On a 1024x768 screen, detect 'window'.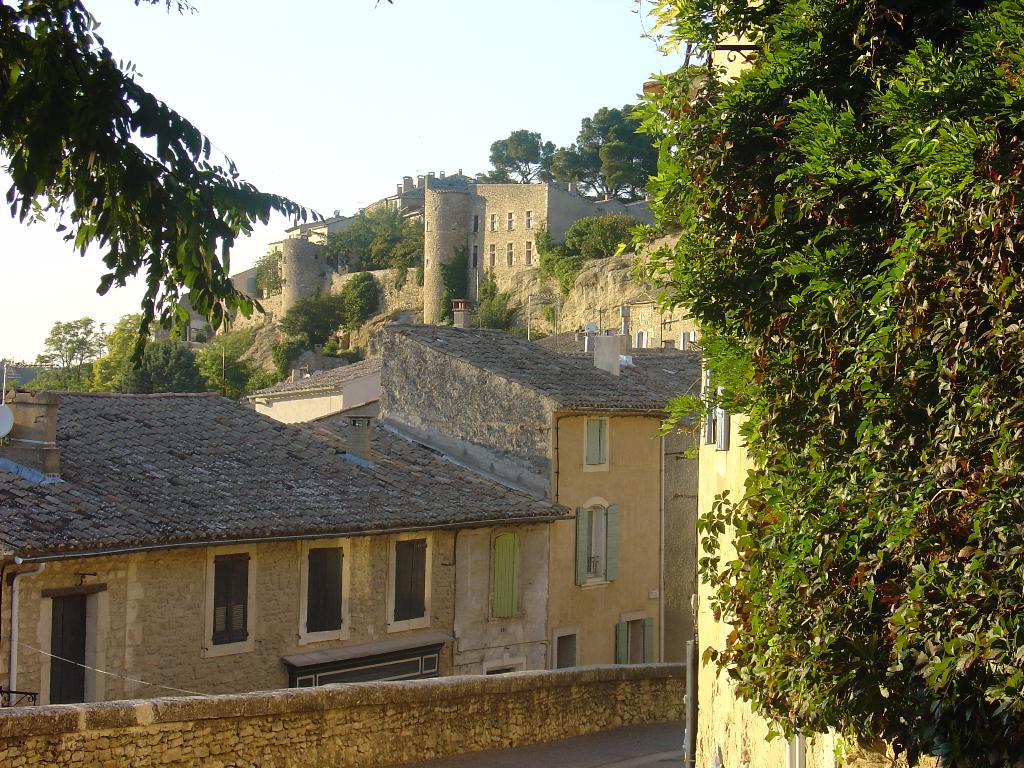
x1=485 y1=661 x2=530 y2=676.
